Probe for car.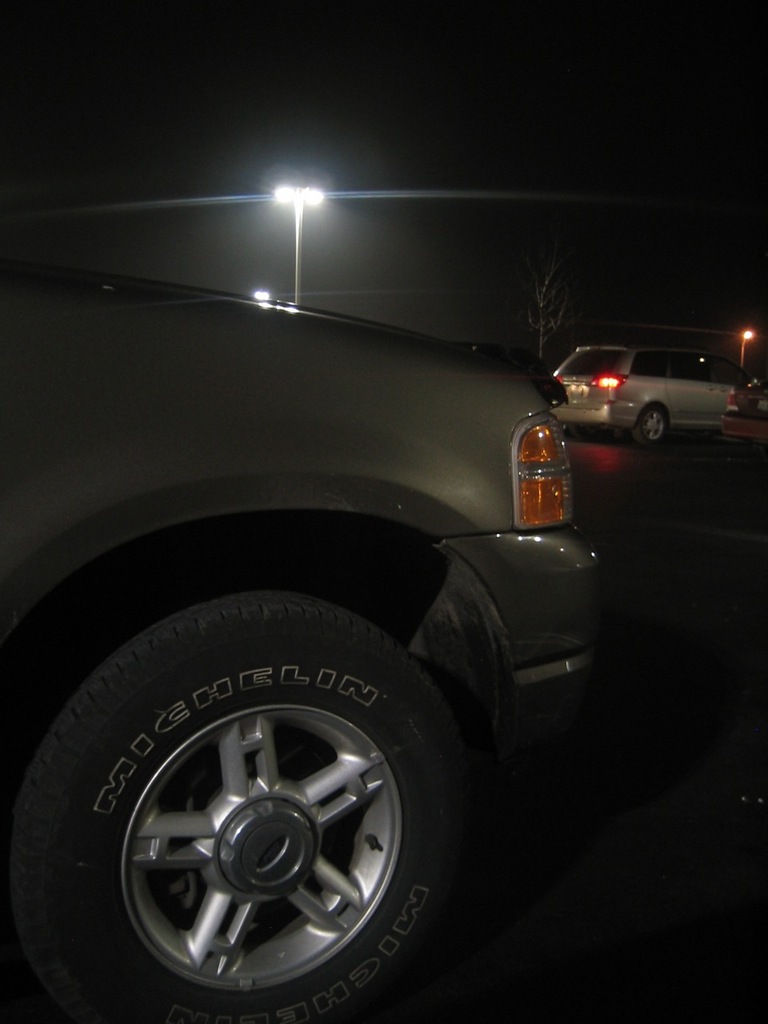
Probe result: <region>546, 328, 755, 448</region>.
